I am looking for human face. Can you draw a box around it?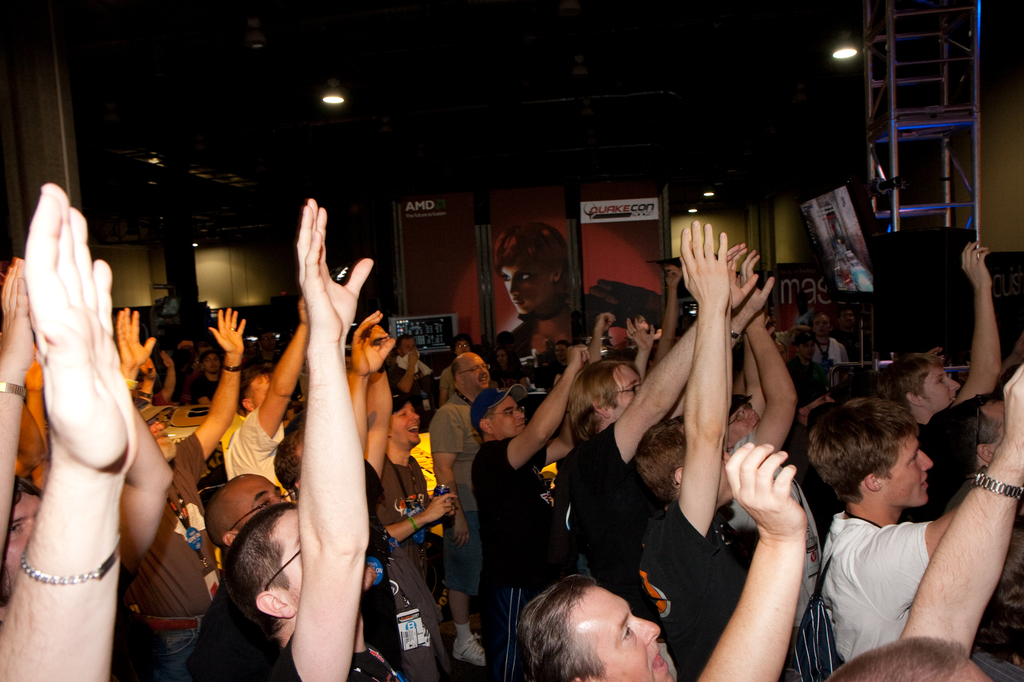
Sure, the bounding box is crop(813, 314, 829, 335).
